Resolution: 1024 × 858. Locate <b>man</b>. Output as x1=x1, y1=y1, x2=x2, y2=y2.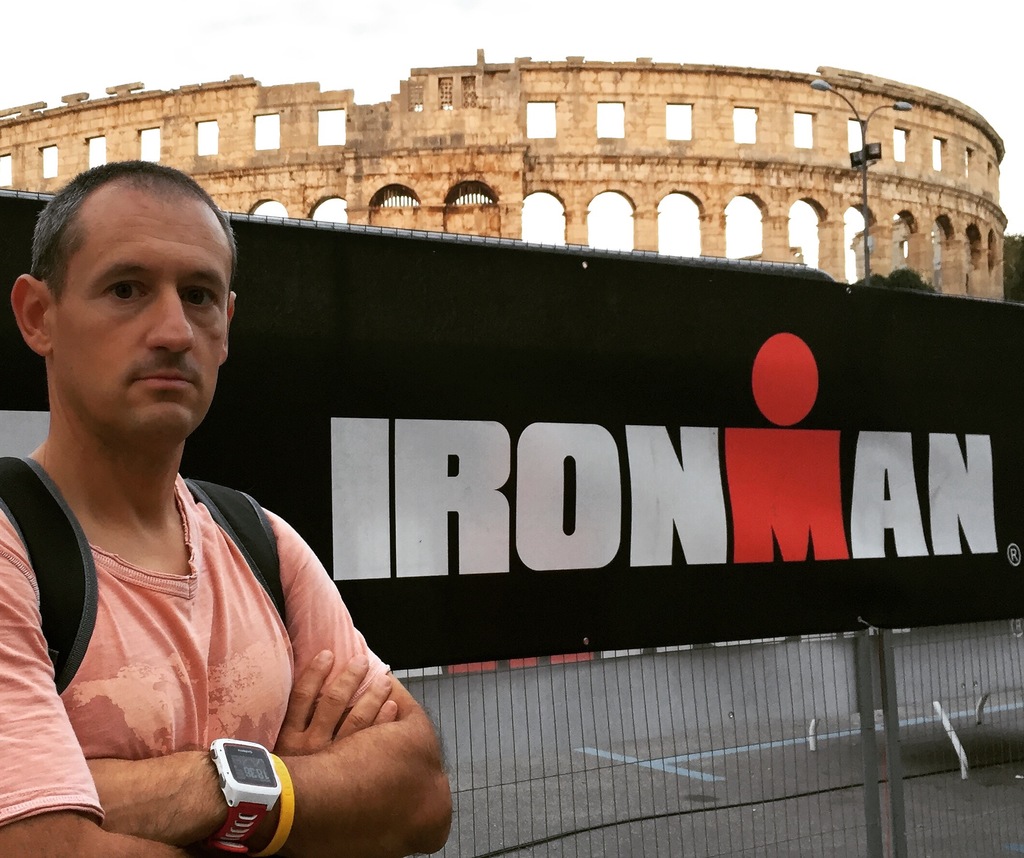
x1=0, y1=149, x2=356, y2=849.
